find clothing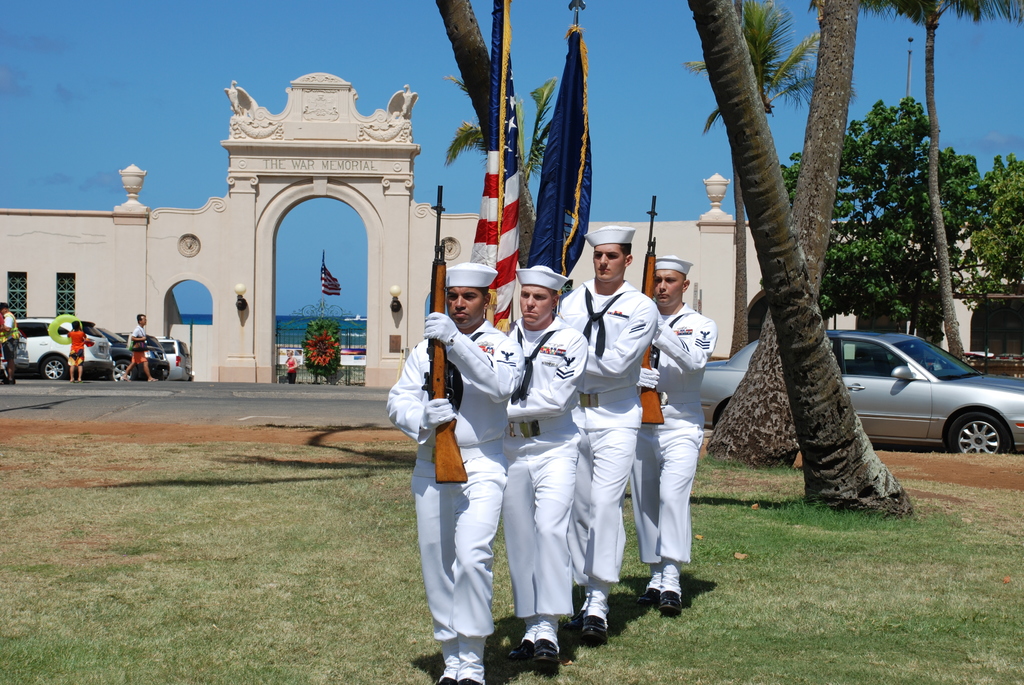
57/326/86/361
